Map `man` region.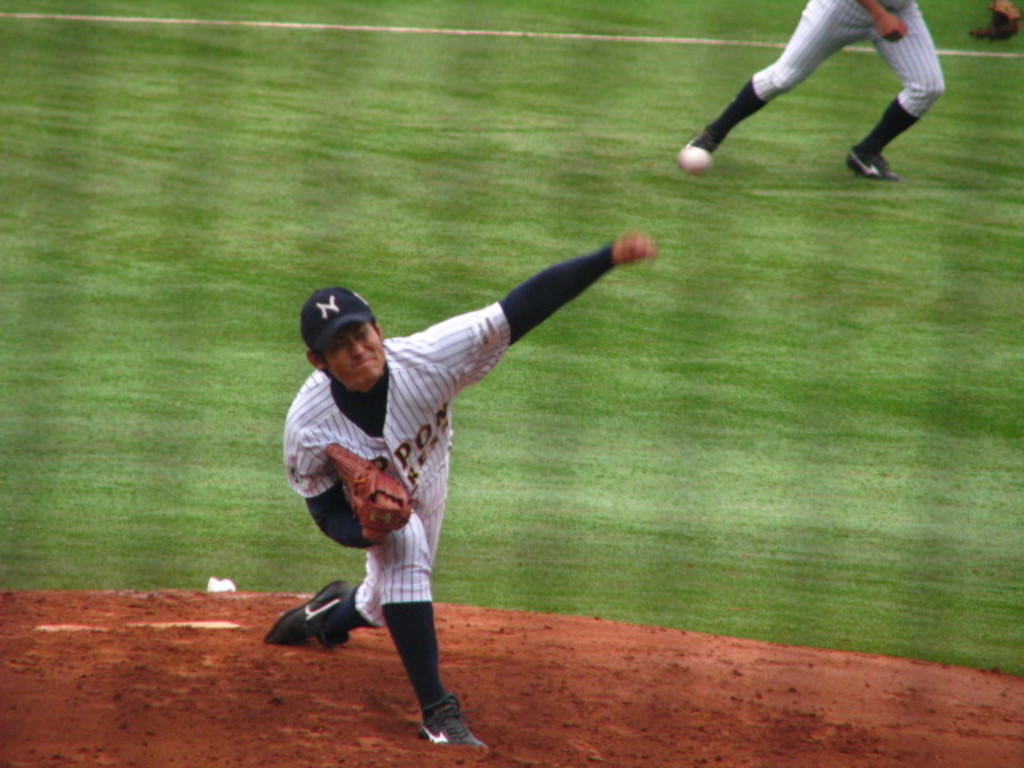
Mapped to box(685, 0, 1022, 181).
